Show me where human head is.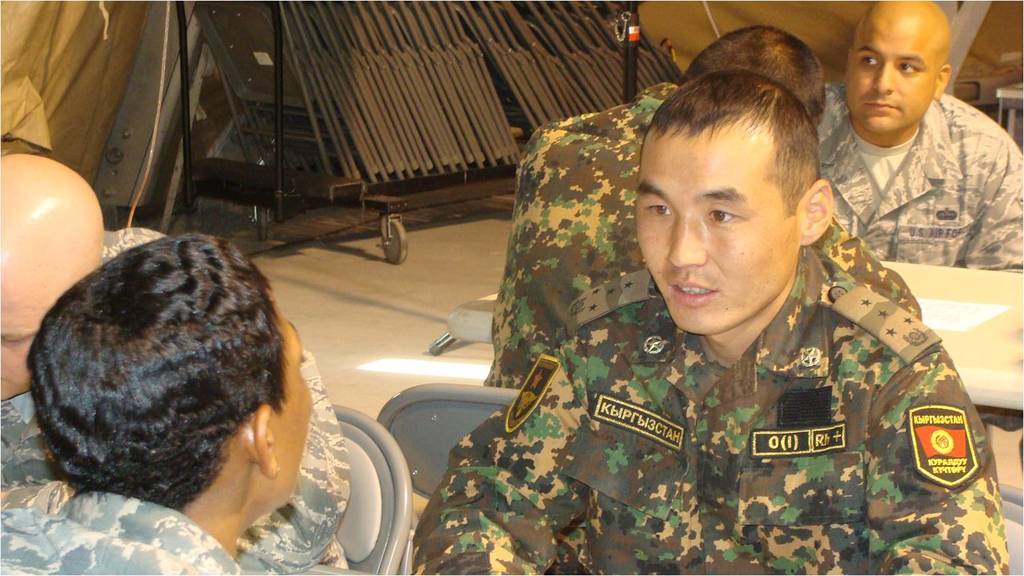
human head is at pyautogui.locateOnScreen(34, 231, 320, 550).
